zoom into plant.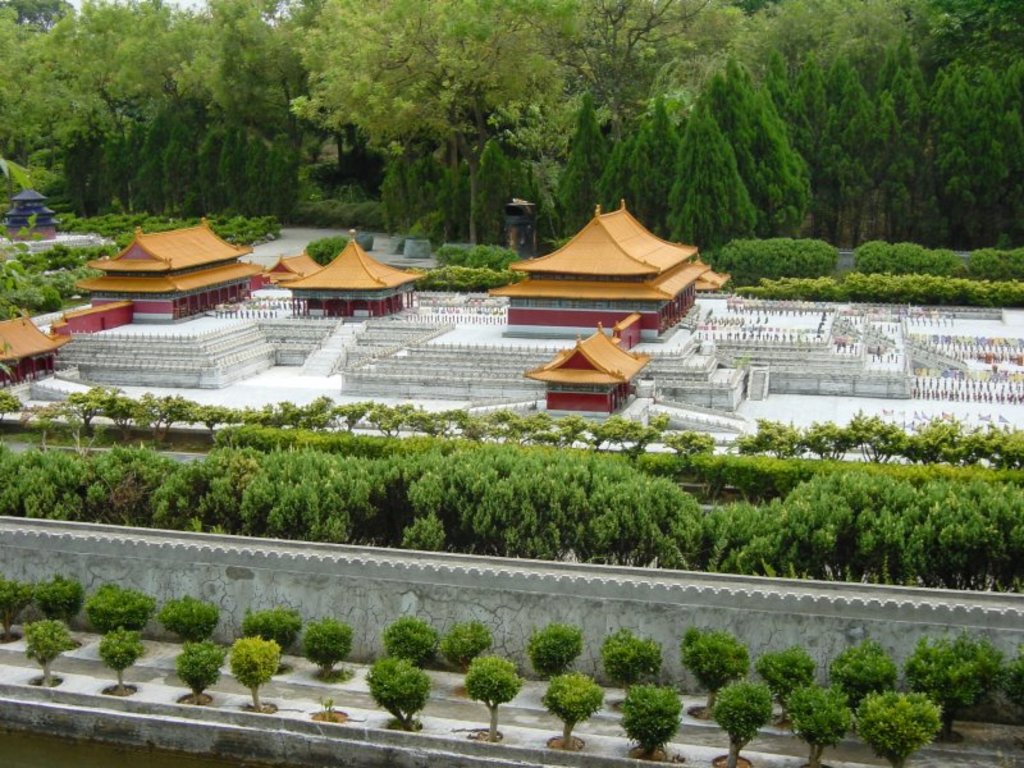
Zoom target: bbox=[364, 652, 426, 724].
